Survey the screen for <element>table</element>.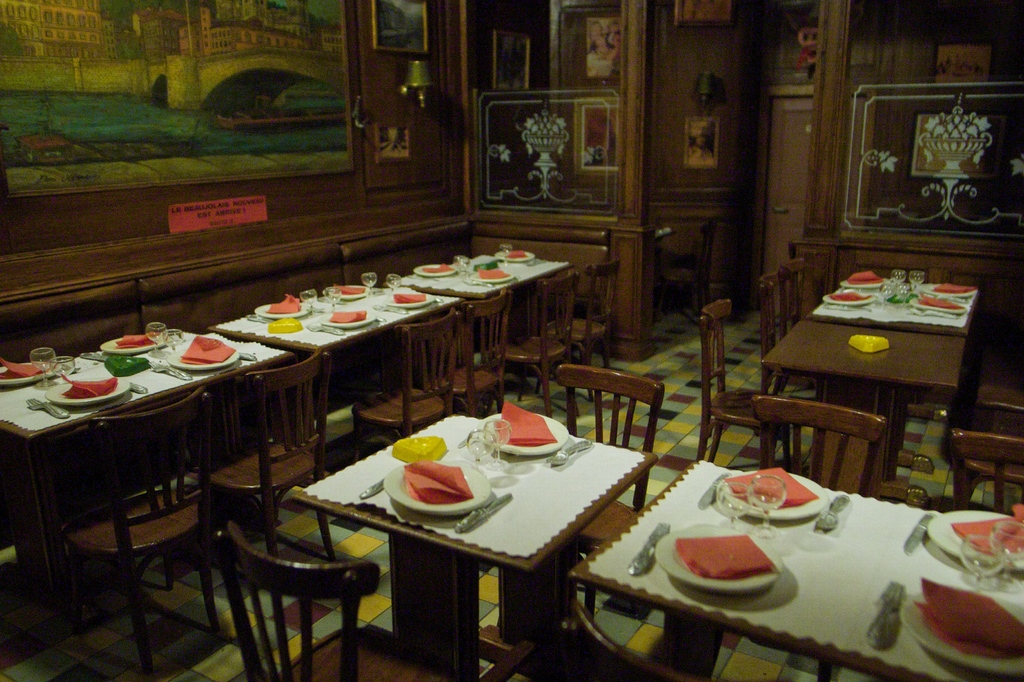
Survey found: bbox=[764, 319, 965, 503].
